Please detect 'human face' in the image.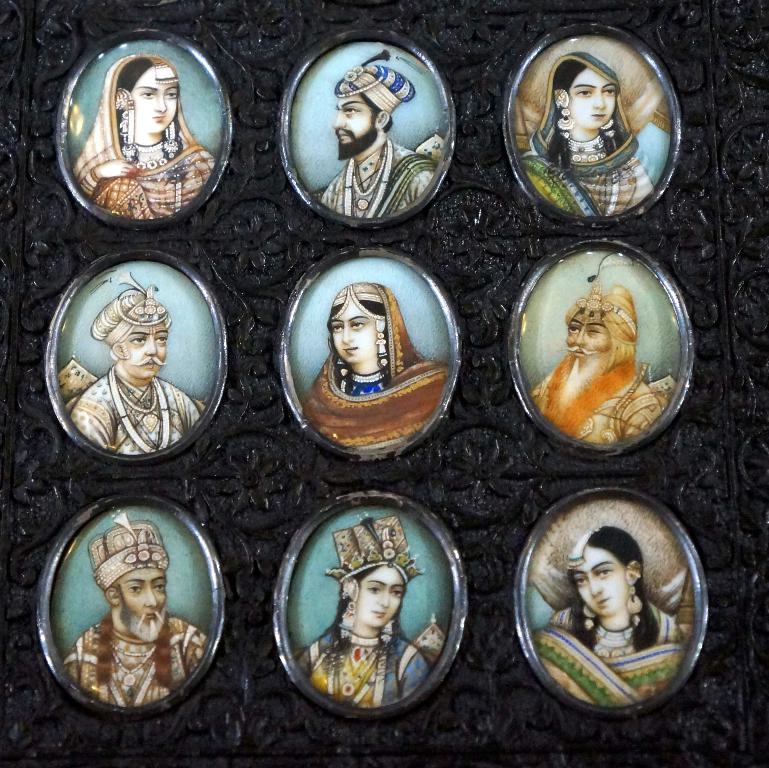
<bbox>324, 82, 372, 166</bbox>.
